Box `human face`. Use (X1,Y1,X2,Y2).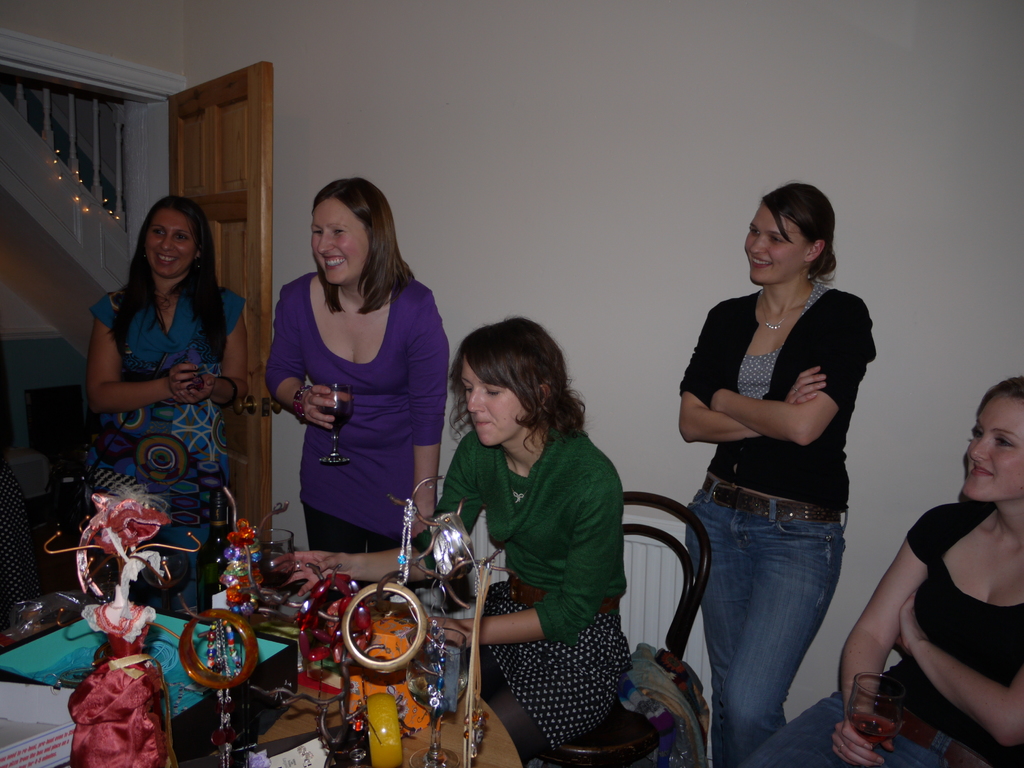
(743,200,810,284).
